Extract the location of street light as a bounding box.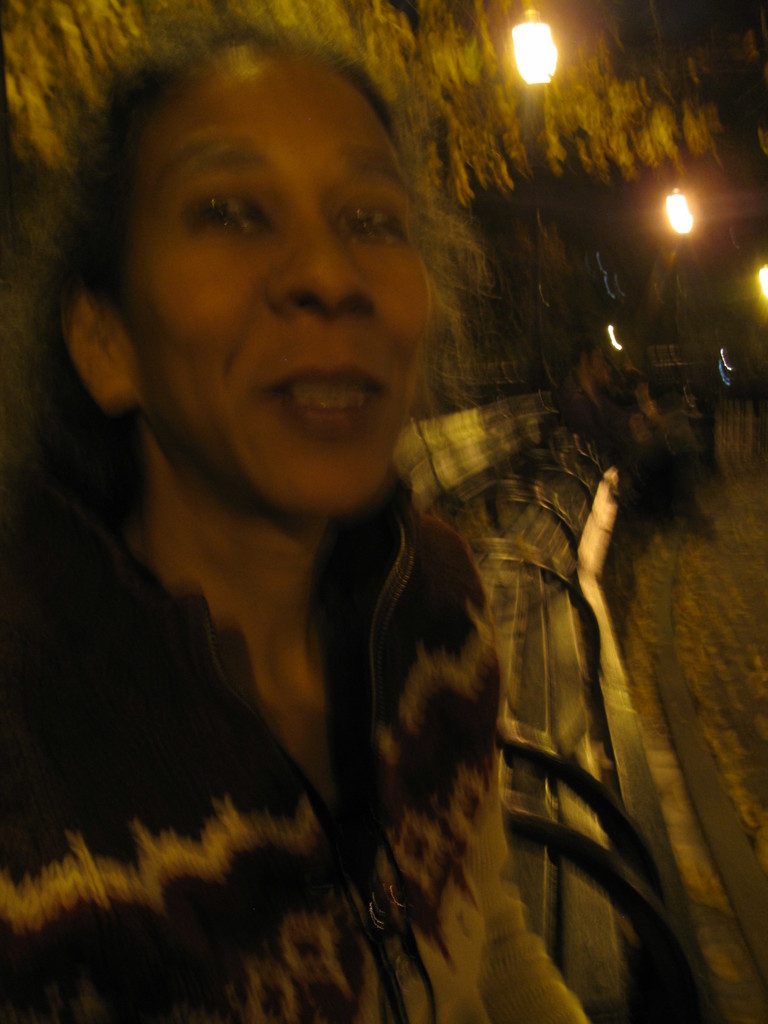
l=503, t=0, r=559, b=81.
